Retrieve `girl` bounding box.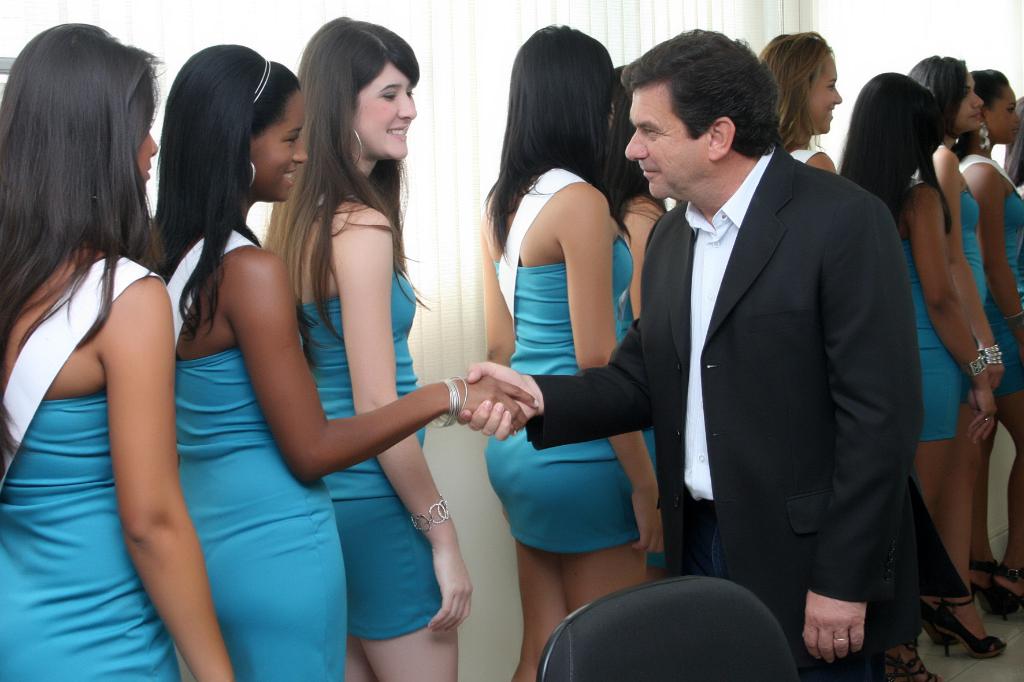
Bounding box: 248, 25, 474, 681.
